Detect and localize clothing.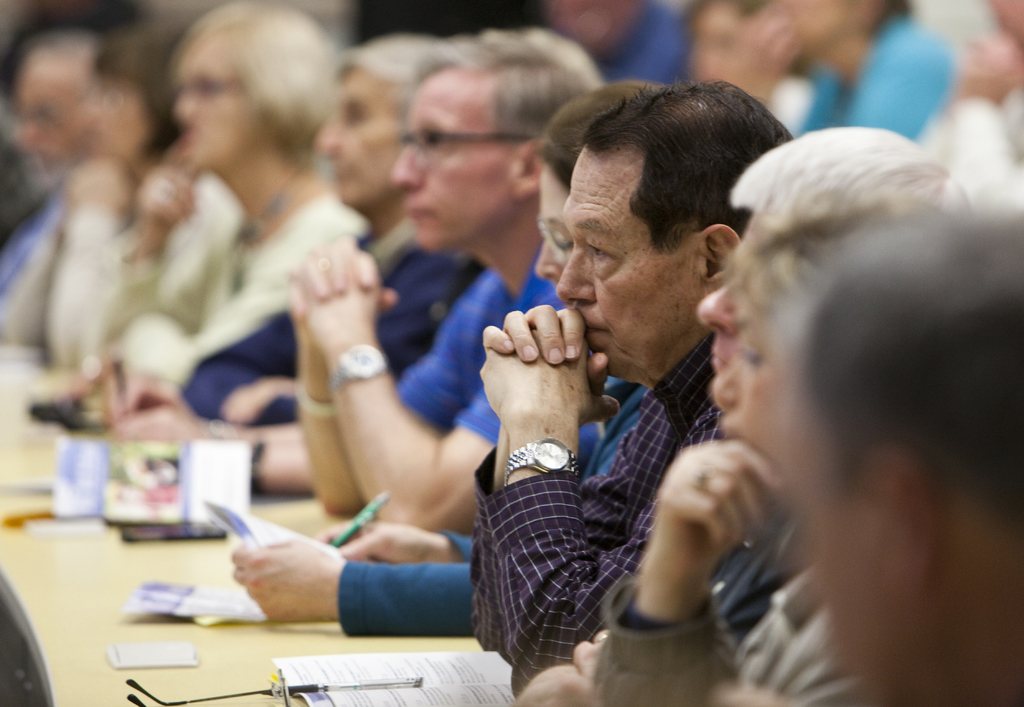
Localized at (left=712, top=500, right=818, bottom=647).
